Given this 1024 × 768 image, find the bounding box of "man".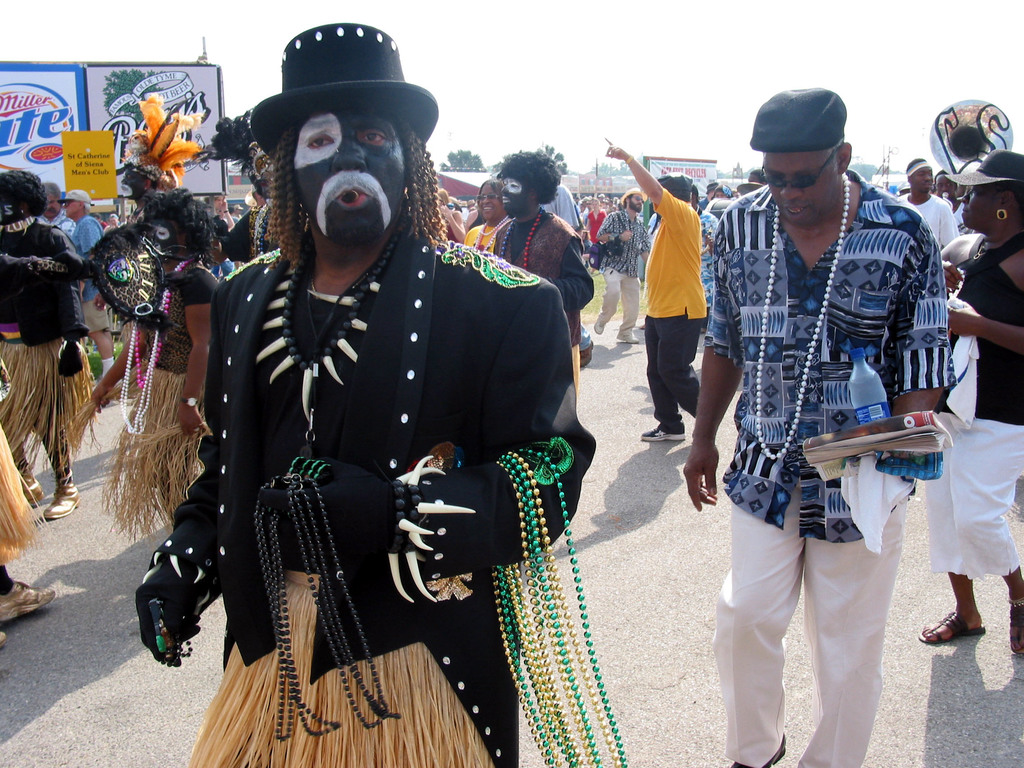
(56,188,120,387).
